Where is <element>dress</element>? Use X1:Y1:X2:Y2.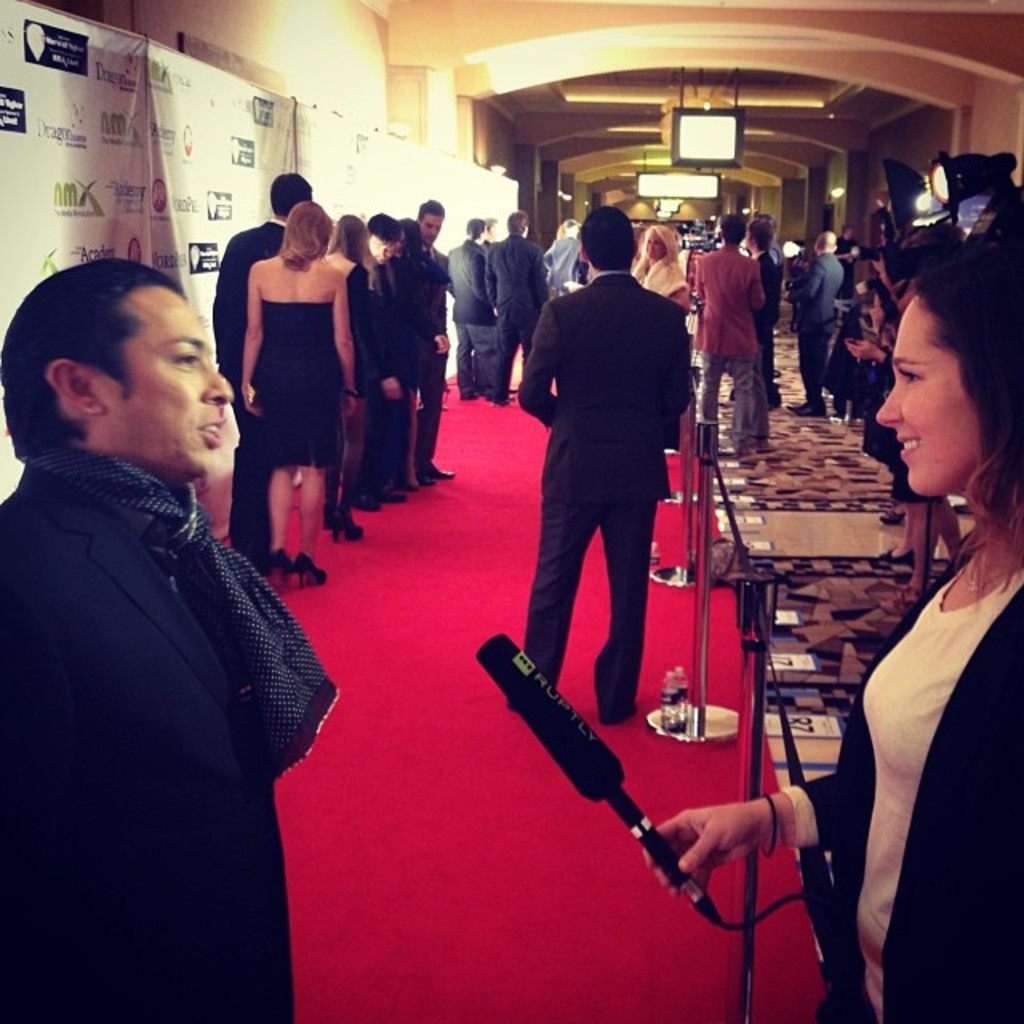
261:304:344:474.
